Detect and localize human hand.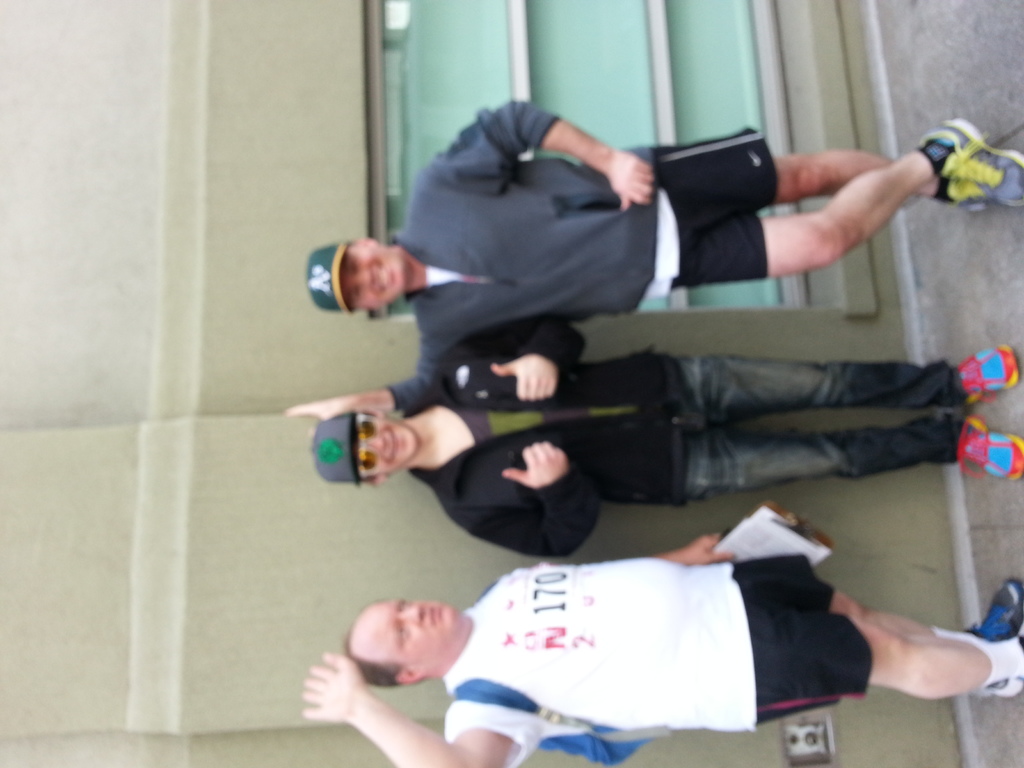
Localized at pyautogui.locateOnScreen(657, 534, 734, 565).
